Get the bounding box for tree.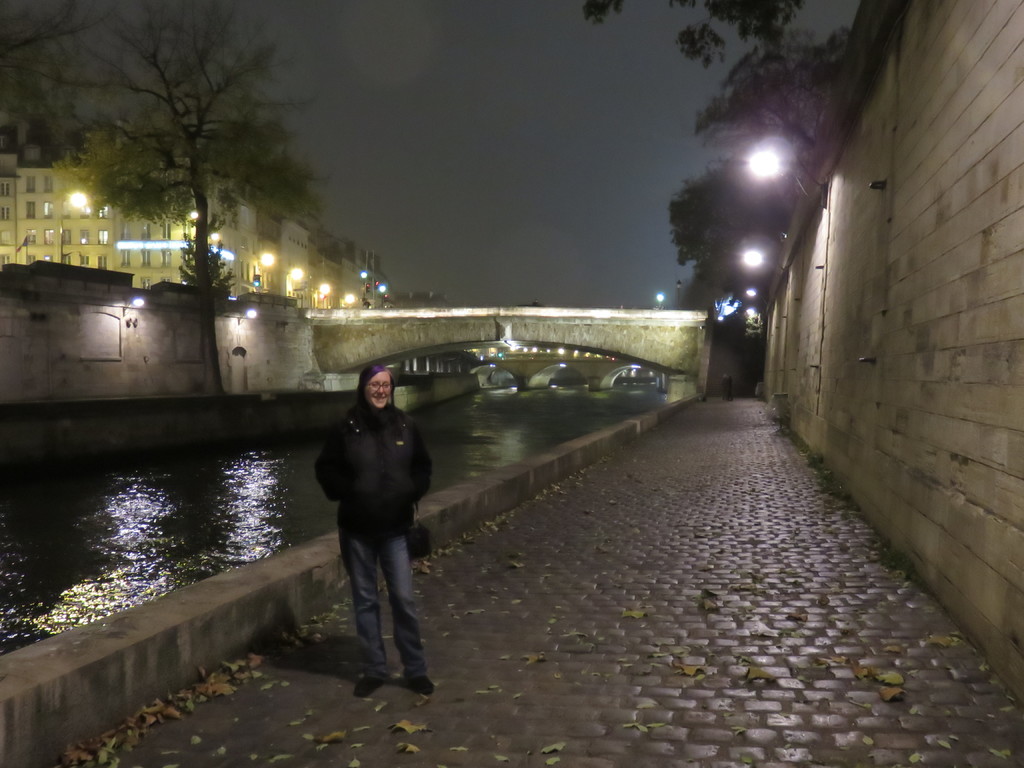
bbox(55, 16, 339, 346).
